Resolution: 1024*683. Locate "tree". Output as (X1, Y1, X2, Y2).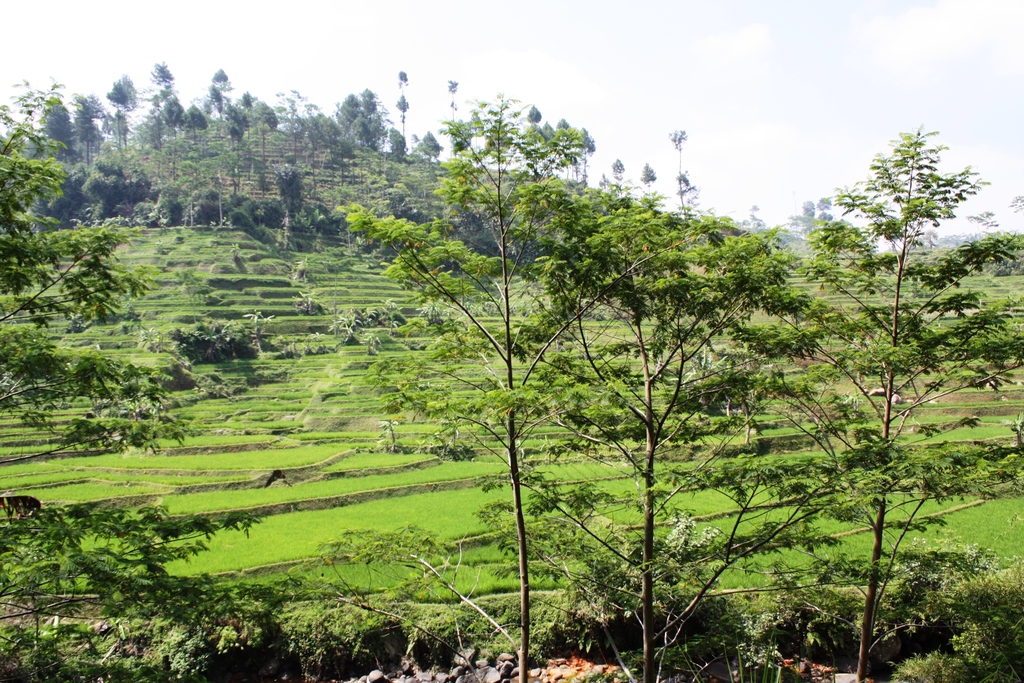
(1007, 188, 1023, 216).
